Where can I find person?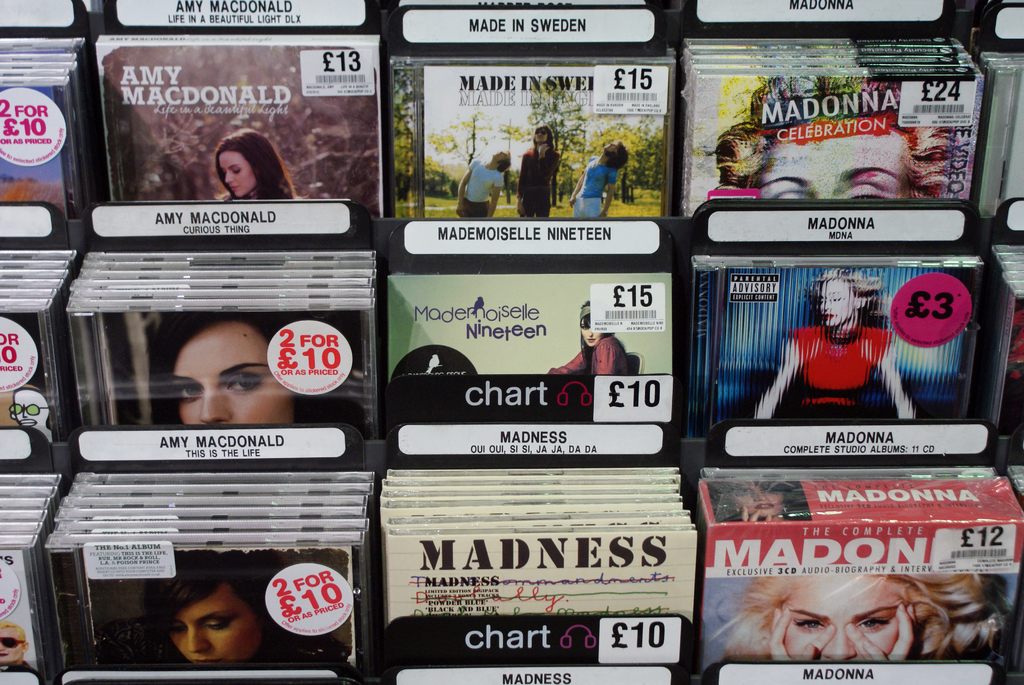
You can find it at {"x1": 715, "y1": 74, "x2": 954, "y2": 201}.
